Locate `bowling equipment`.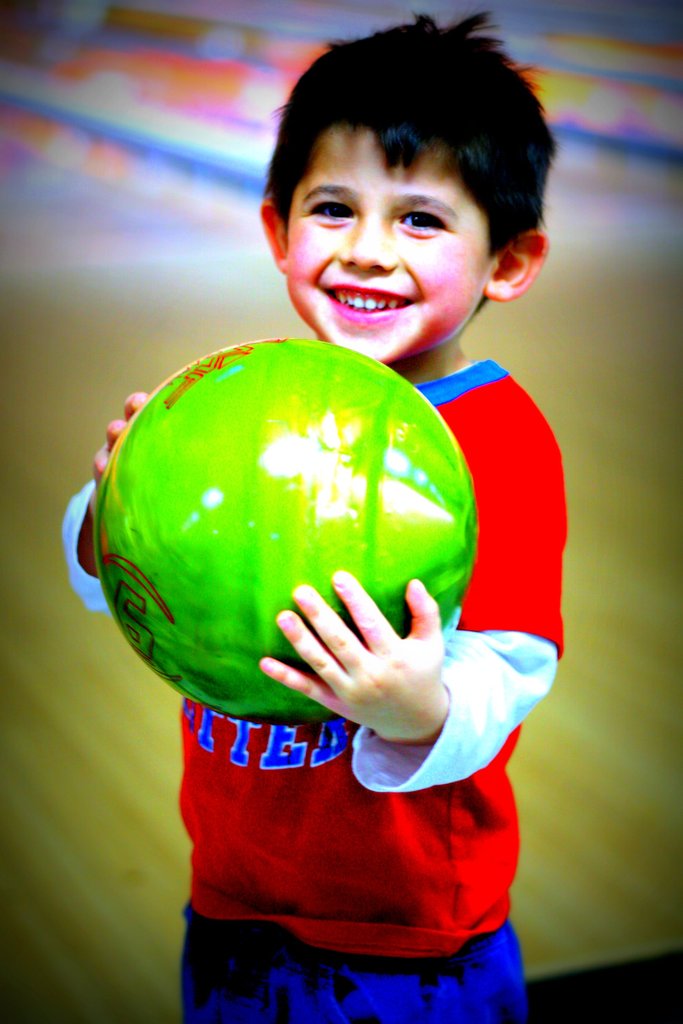
Bounding box: x1=102 y1=326 x2=475 y2=726.
